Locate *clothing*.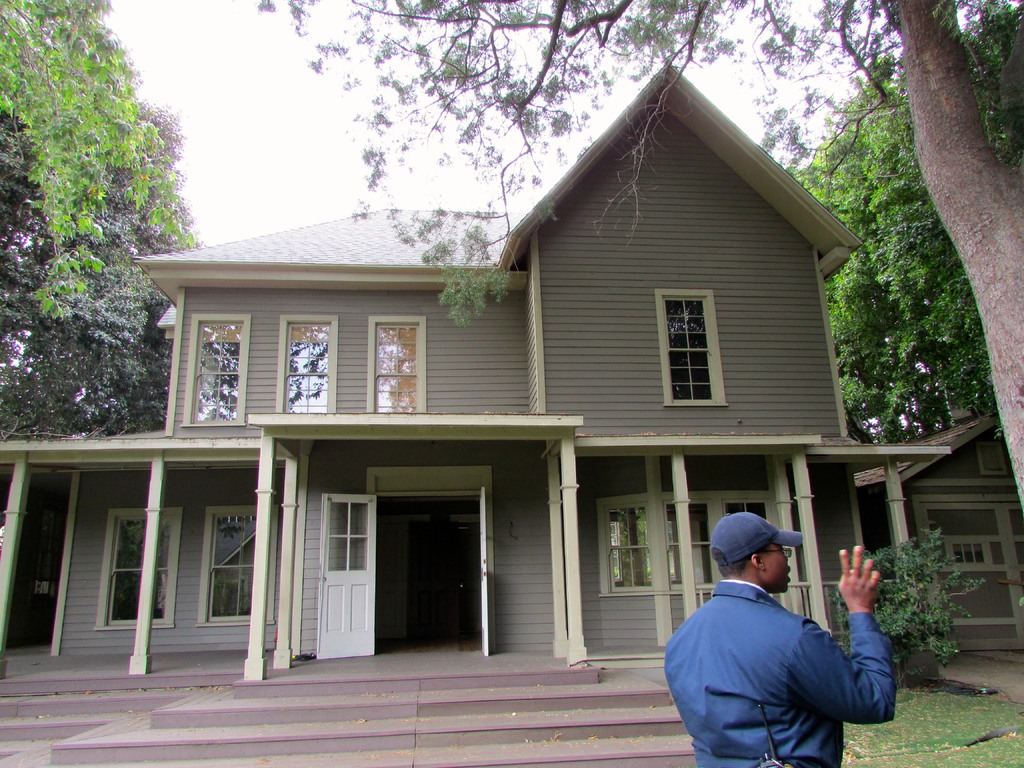
Bounding box: x1=670 y1=556 x2=904 y2=761.
